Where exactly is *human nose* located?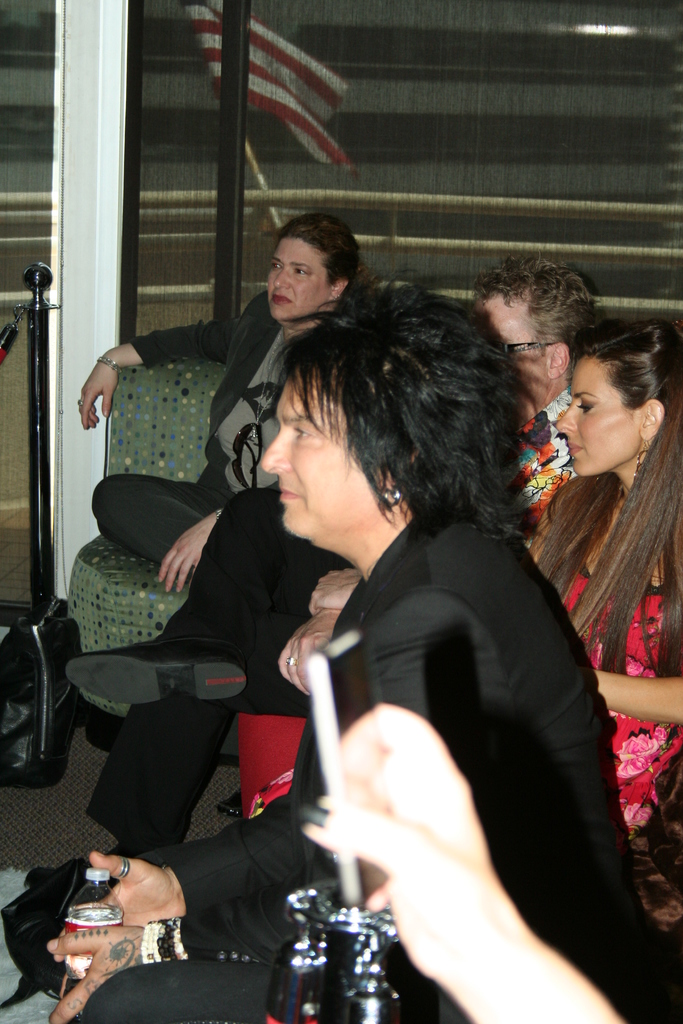
Its bounding box is (left=556, top=399, right=577, bottom=435).
